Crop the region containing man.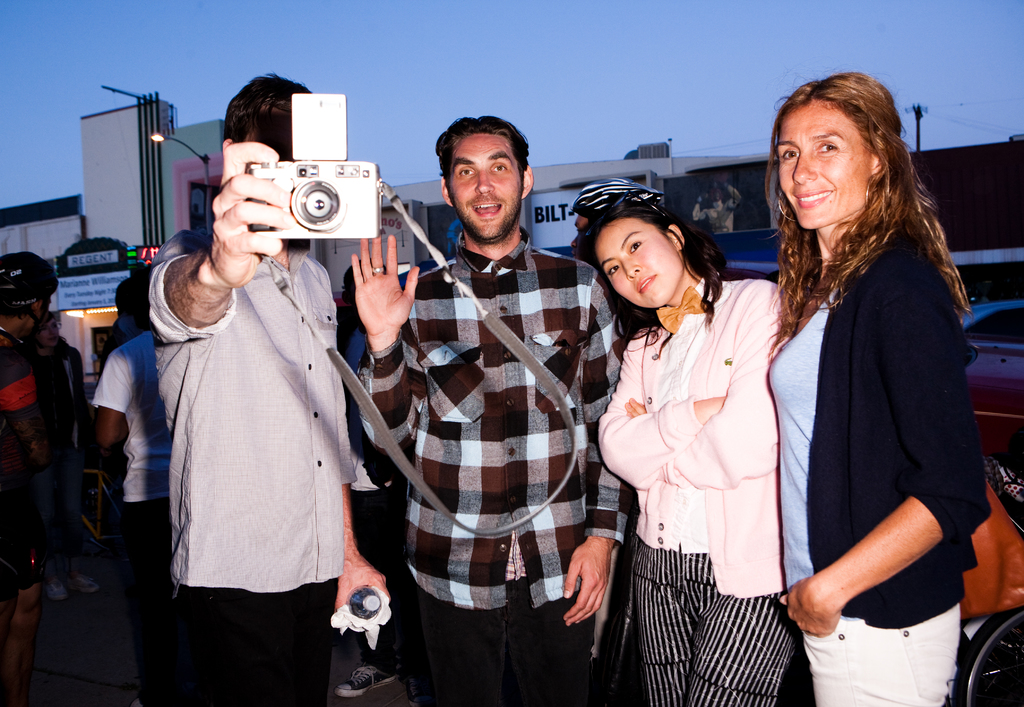
Crop region: bbox=[0, 248, 86, 692].
